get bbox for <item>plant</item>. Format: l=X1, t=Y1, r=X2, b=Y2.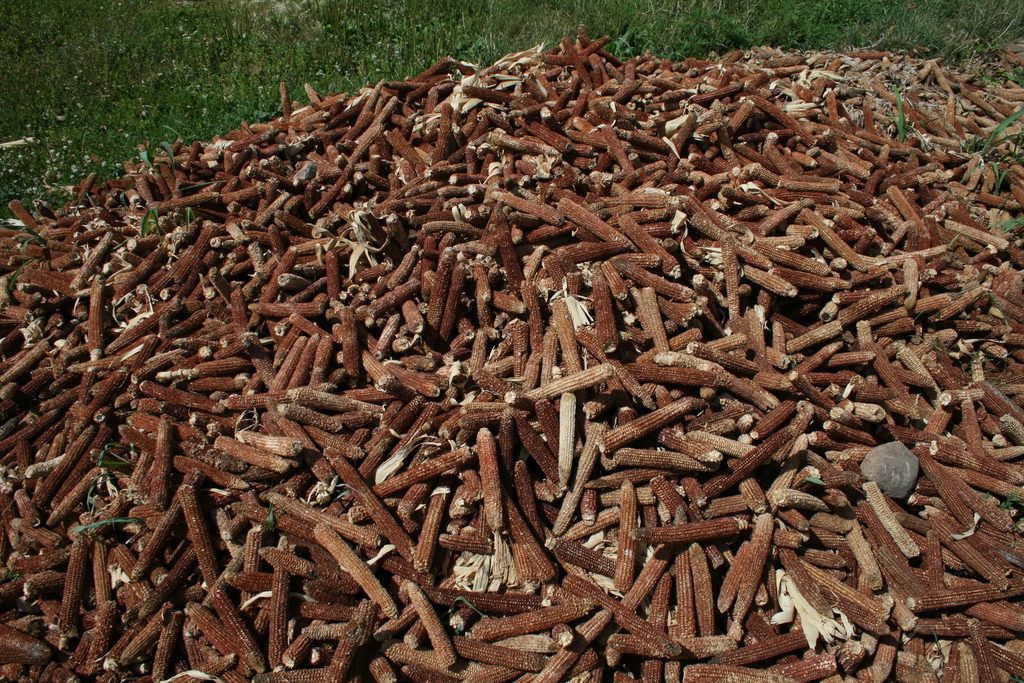
l=941, t=28, r=1023, b=105.
